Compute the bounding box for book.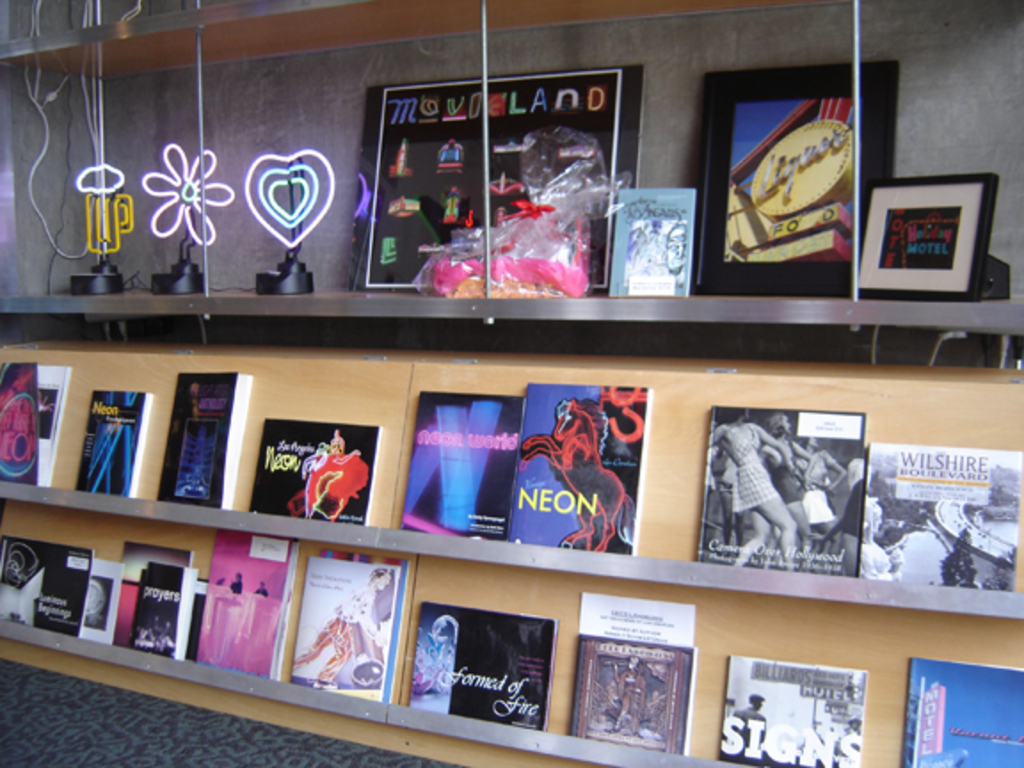
l=395, t=391, r=526, b=535.
